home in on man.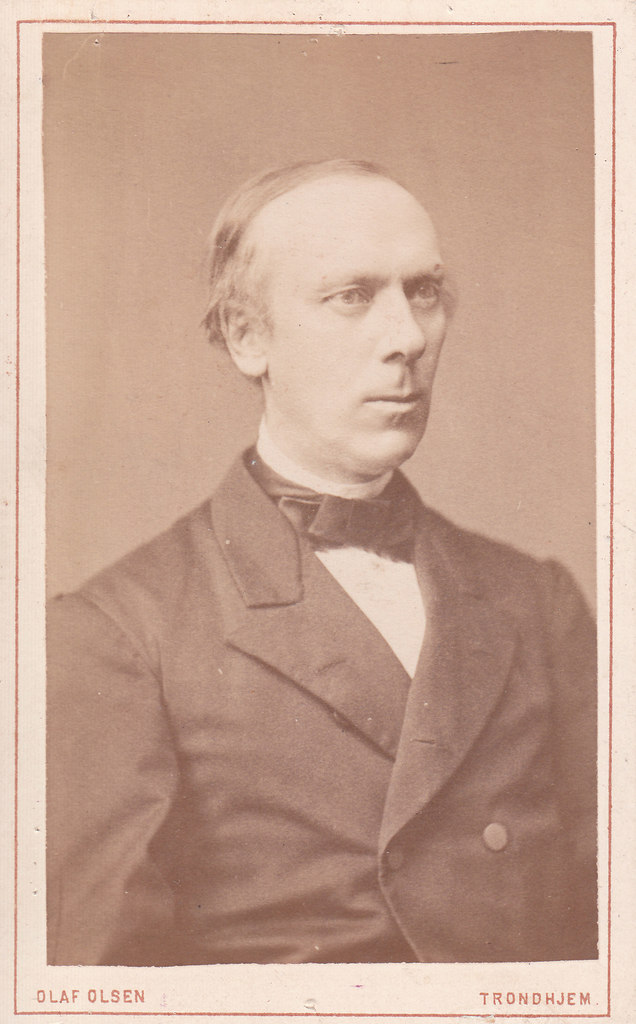
Homed in at pyautogui.locateOnScreen(39, 151, 604, 955).
